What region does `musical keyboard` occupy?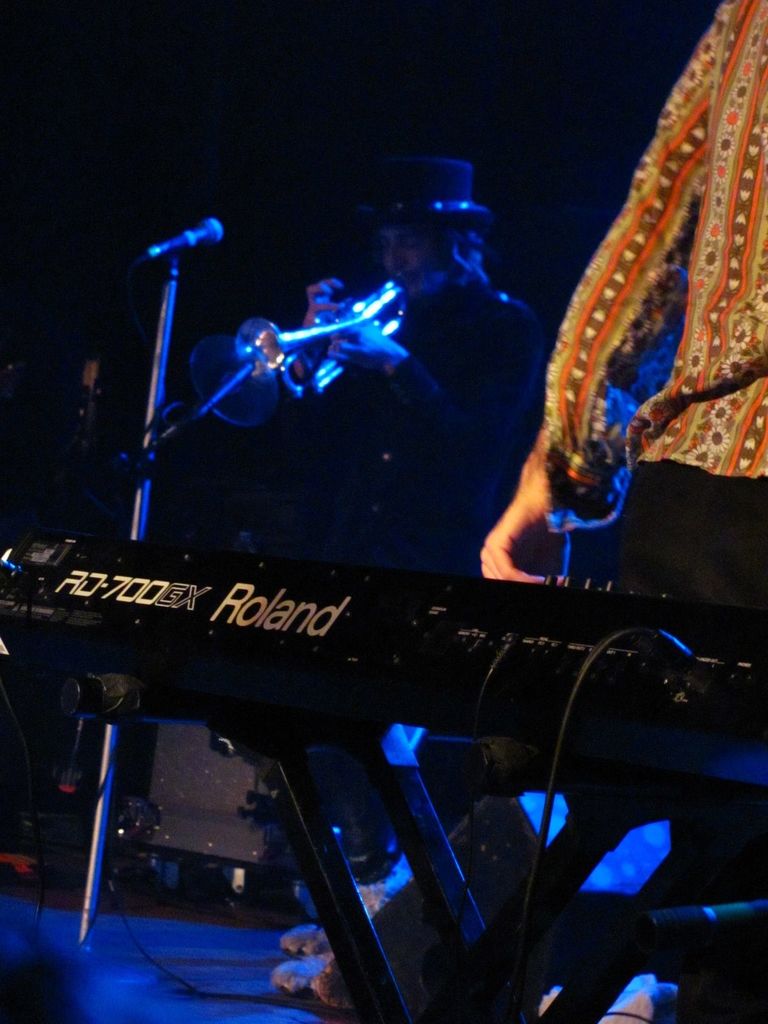
box(0, 519, 767, 744).
